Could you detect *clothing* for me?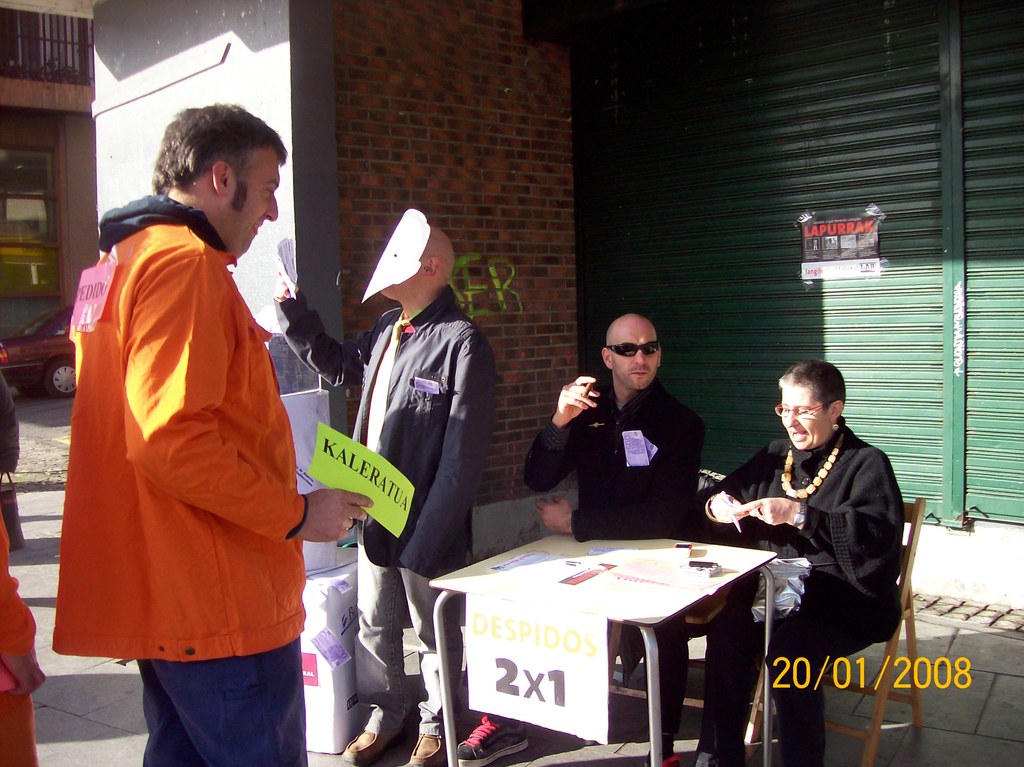
Detection result: crop(703, 421, 903, 759).
